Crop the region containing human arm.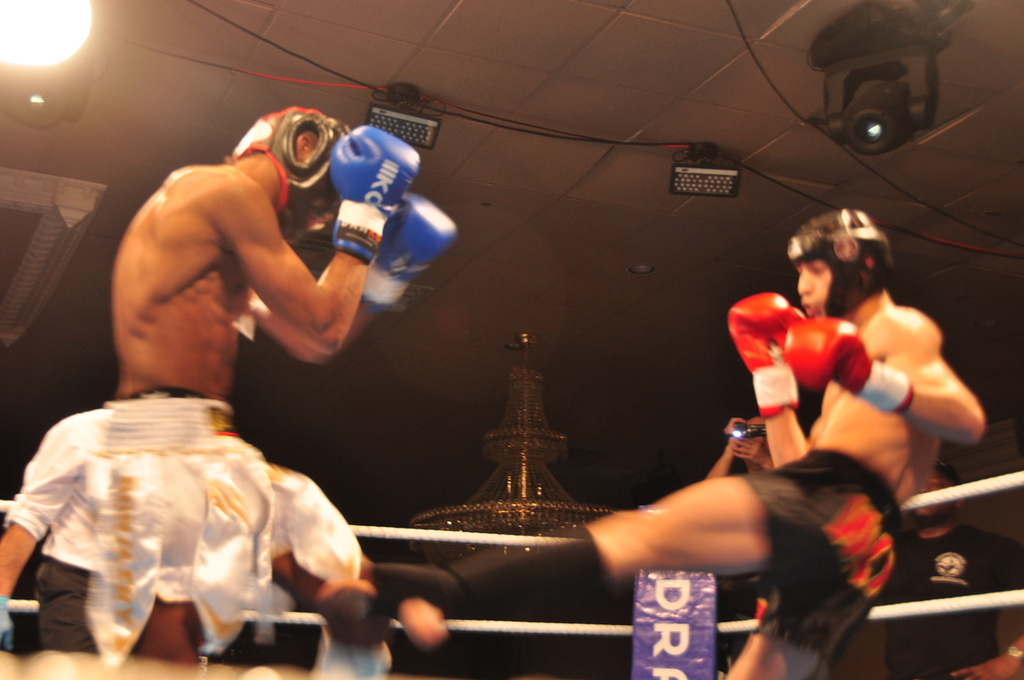
Crop region: [left=0, top=420, right=94, bottom=666].
